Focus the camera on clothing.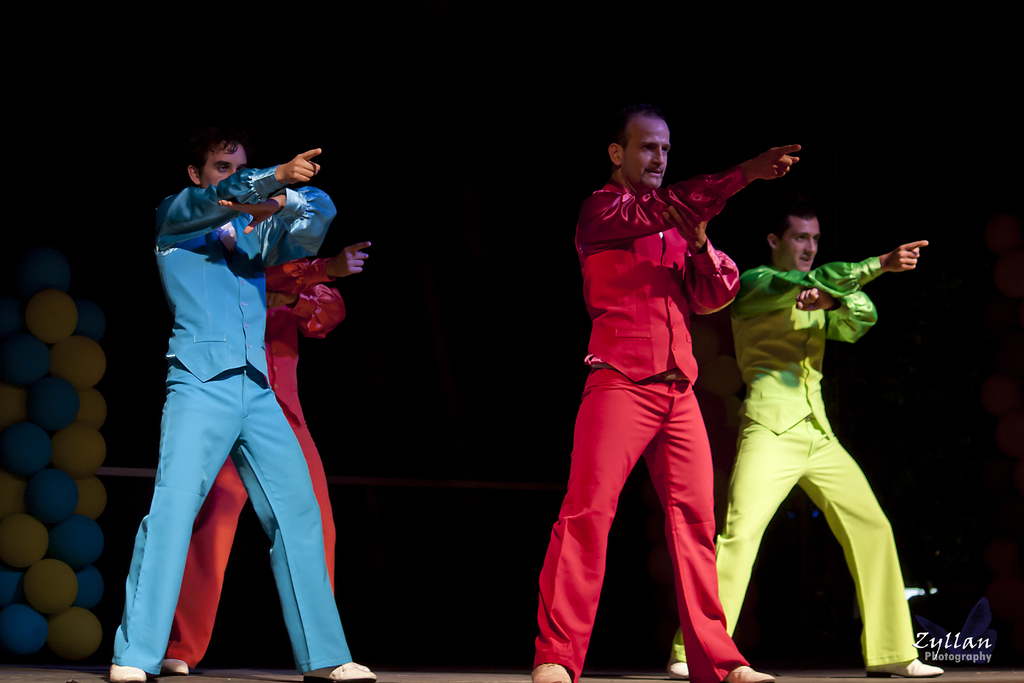
Focus region: Rect(134, 258, 346, 673).
